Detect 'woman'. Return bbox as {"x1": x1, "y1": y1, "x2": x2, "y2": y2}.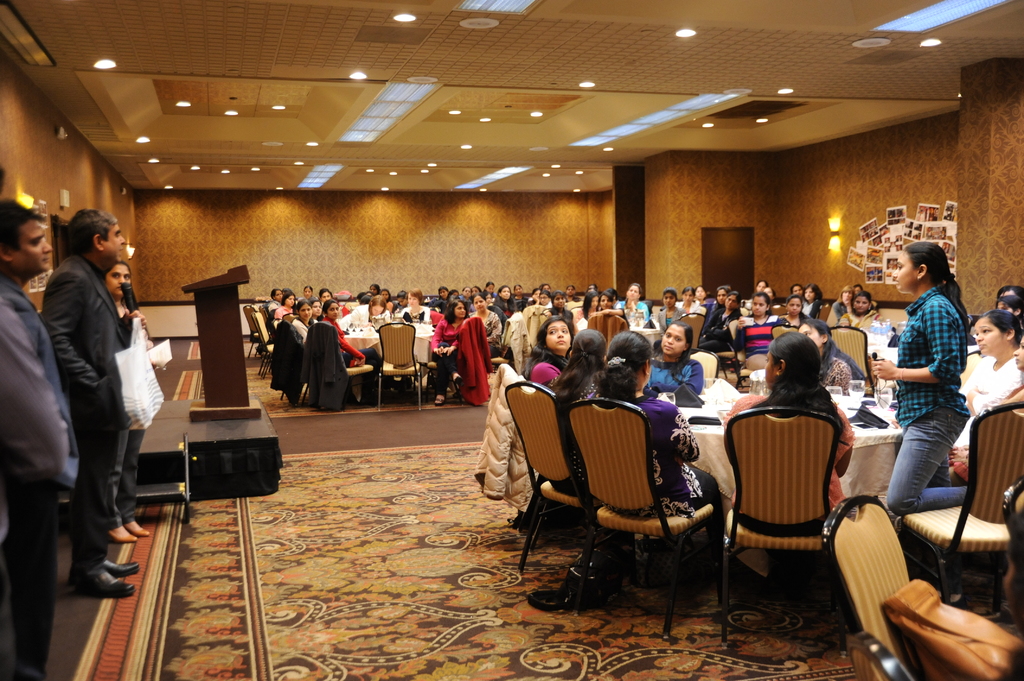
{"x1": 430, "y1": 300, "x2": 468, "y2": 408}.
